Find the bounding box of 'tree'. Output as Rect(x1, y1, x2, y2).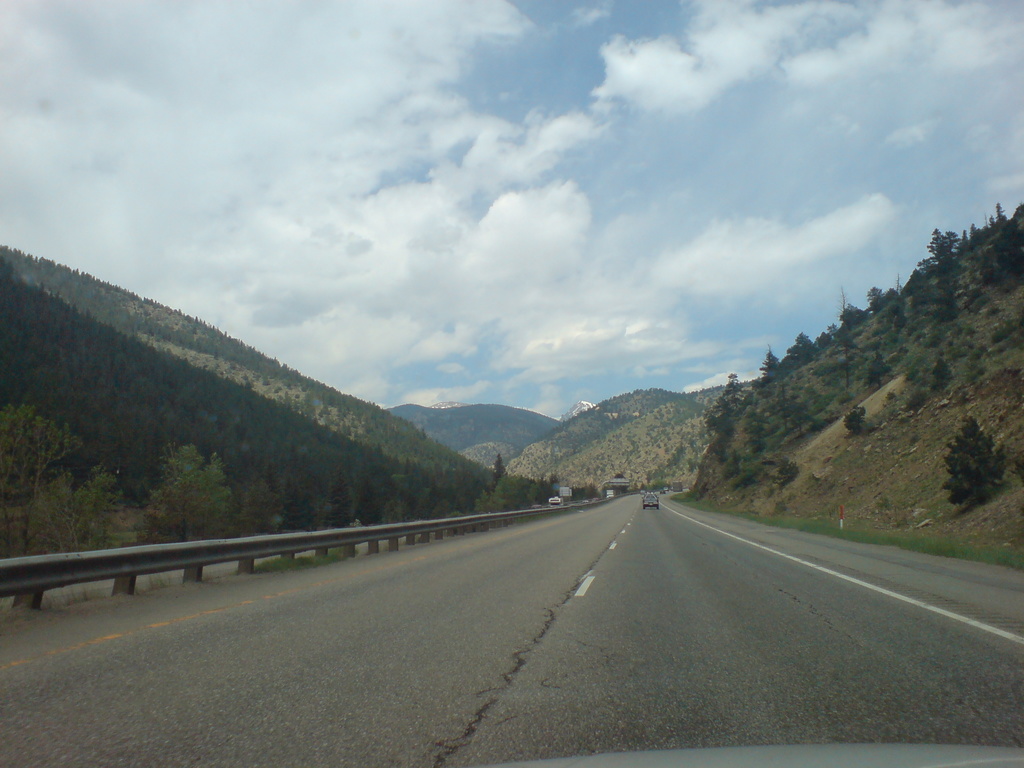
Rect(925, 230, 949, 275).
